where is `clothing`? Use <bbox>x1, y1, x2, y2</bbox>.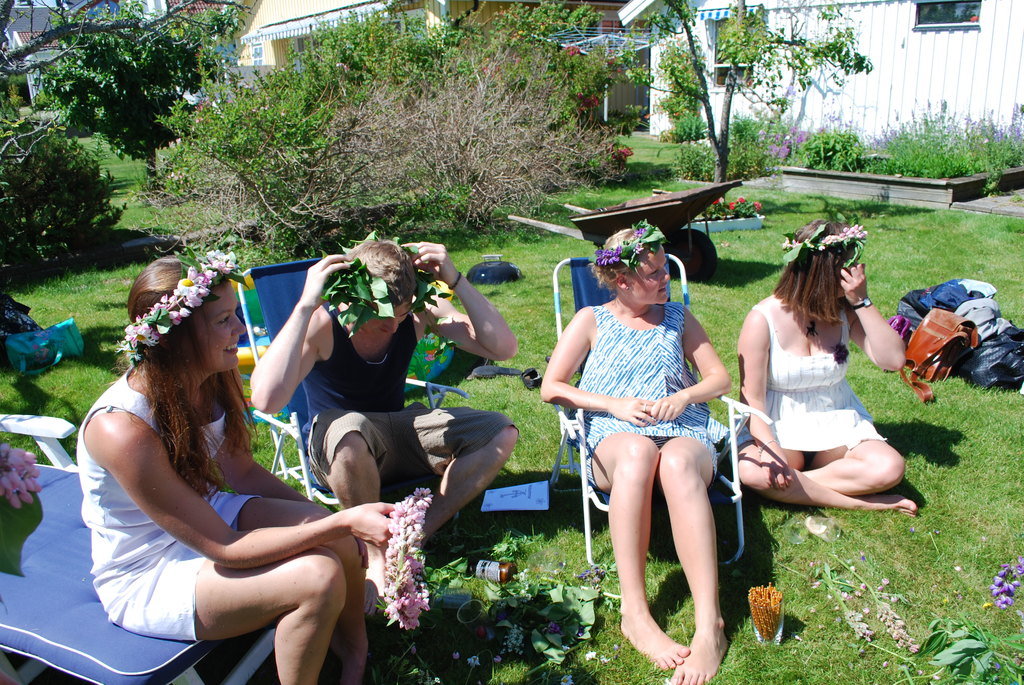
<bbox>746, 311, 903, 519</bbox>.
